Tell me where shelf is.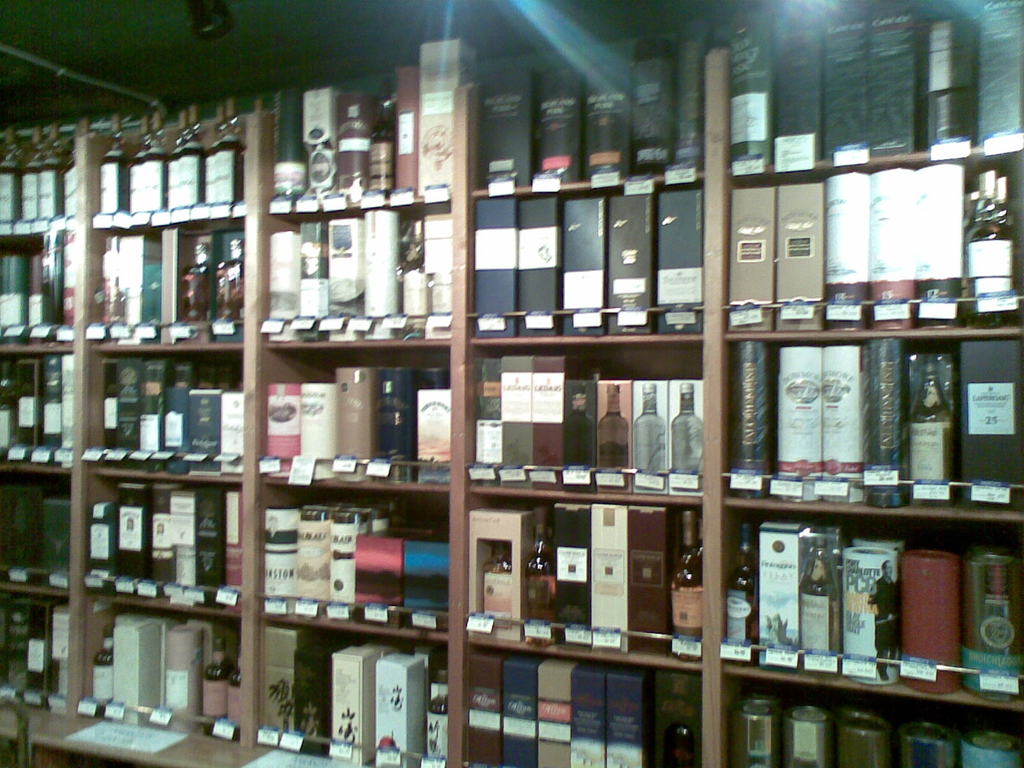
shelf is at <bbox>716, 148, 1023, 342</bbox>.
